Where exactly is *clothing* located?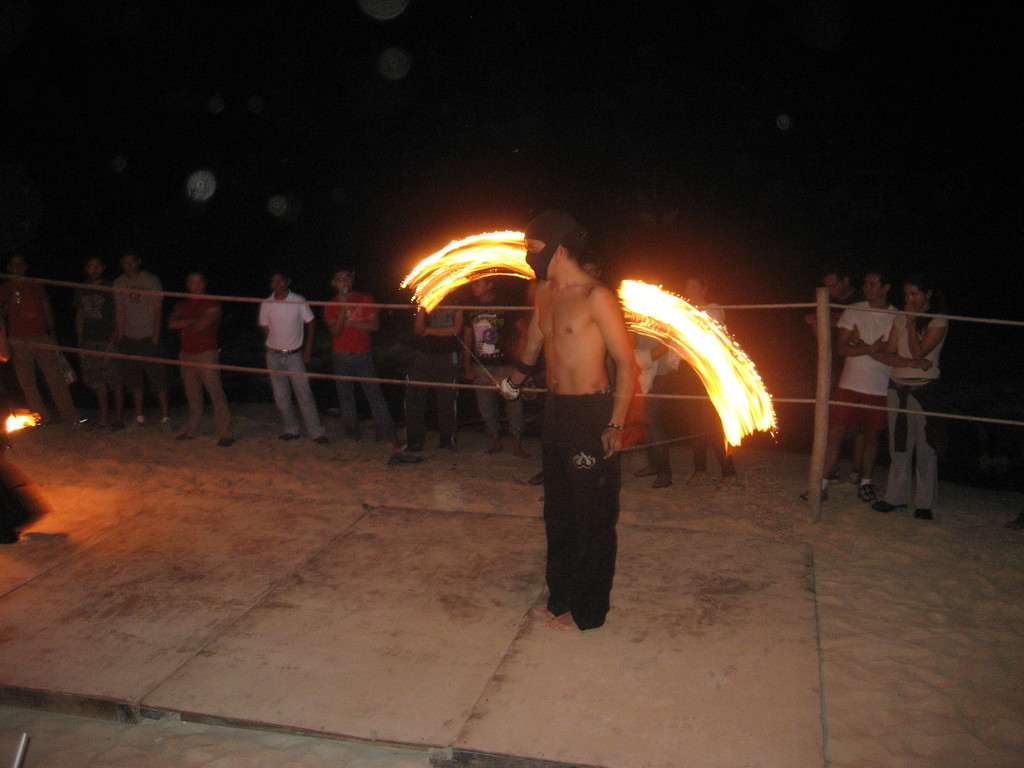
Its bounding box is bbox=(262, 291, 320, 431).
